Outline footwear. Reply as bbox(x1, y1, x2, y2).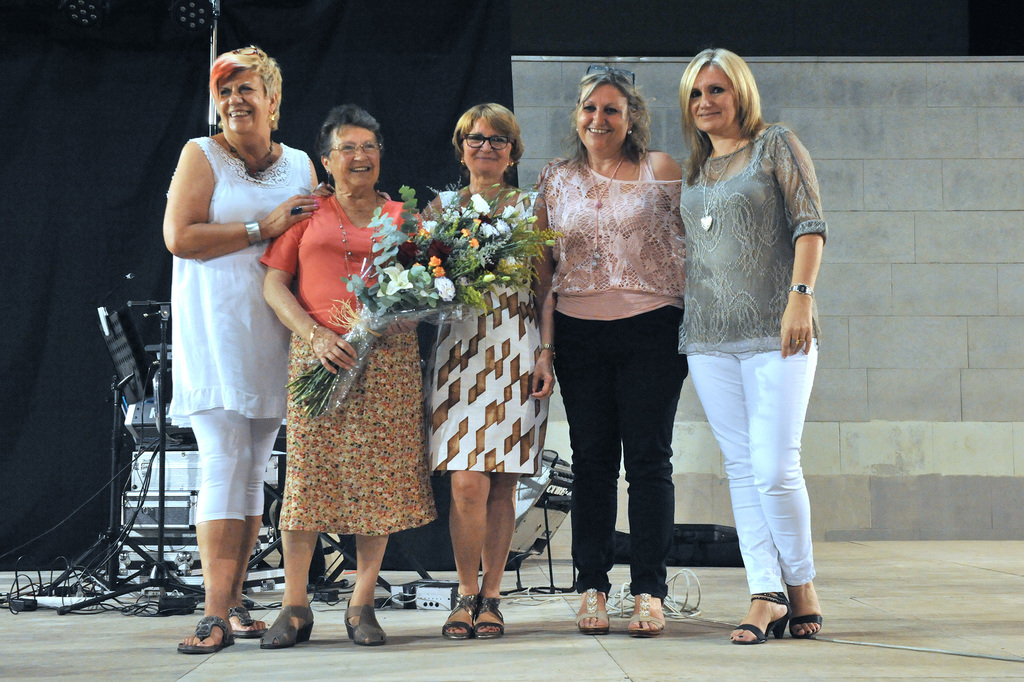
bbox(170, 614, 229, 655).
